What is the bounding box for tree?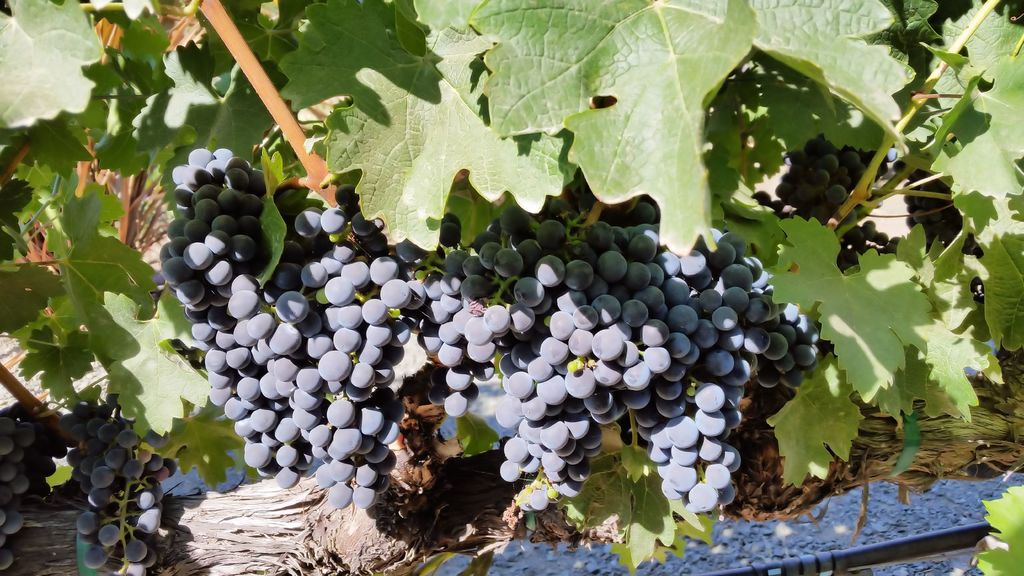
0,0,1023,575.
